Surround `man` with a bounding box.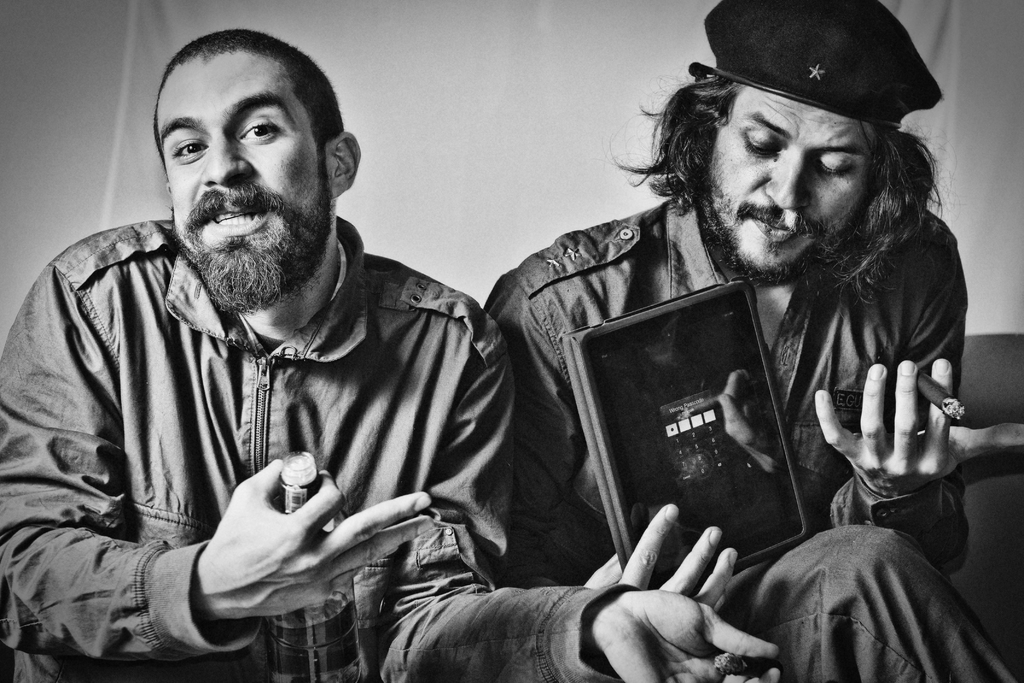
bbox(484, 0, 1022, 682).
